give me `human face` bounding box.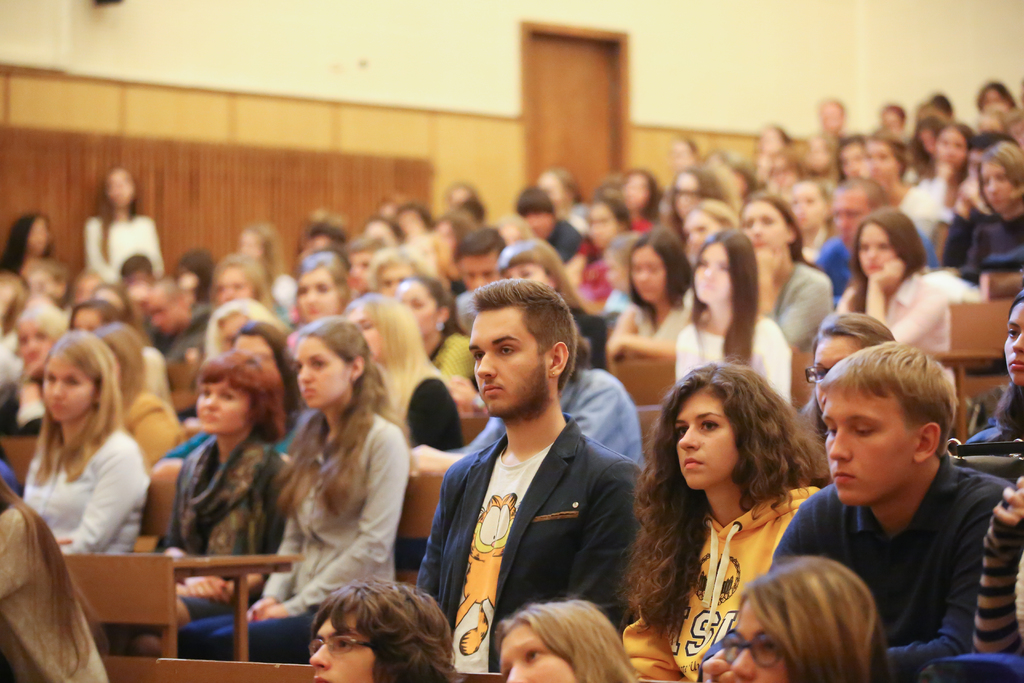
x1=299, y1=276, x2=337, y2=318.
